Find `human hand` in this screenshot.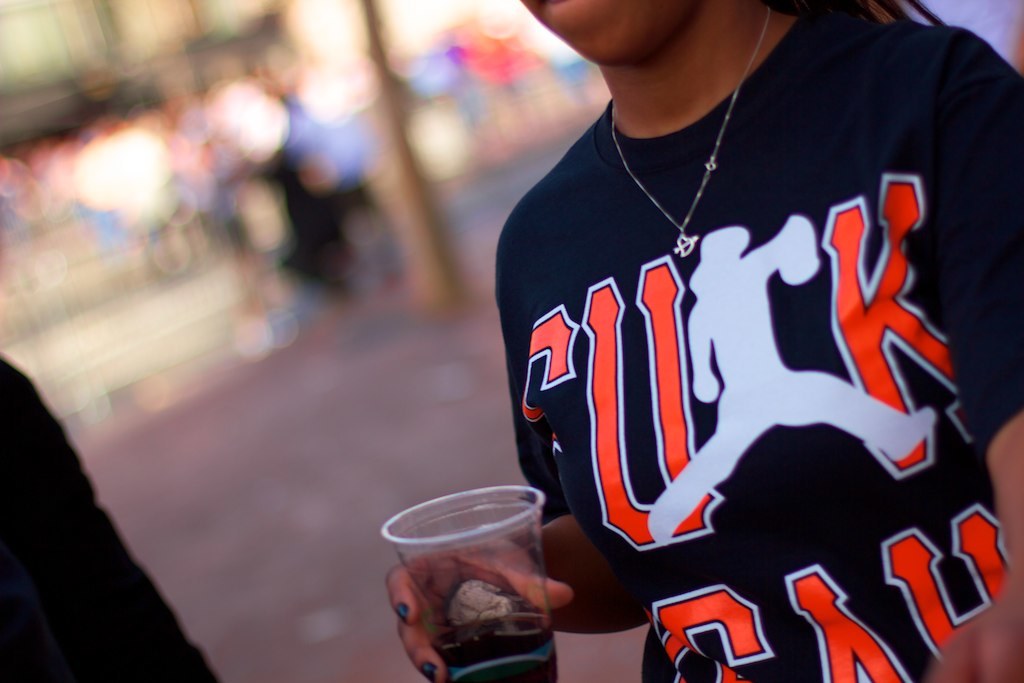
The bounding box for `human hand` is 397/542/567/682.
